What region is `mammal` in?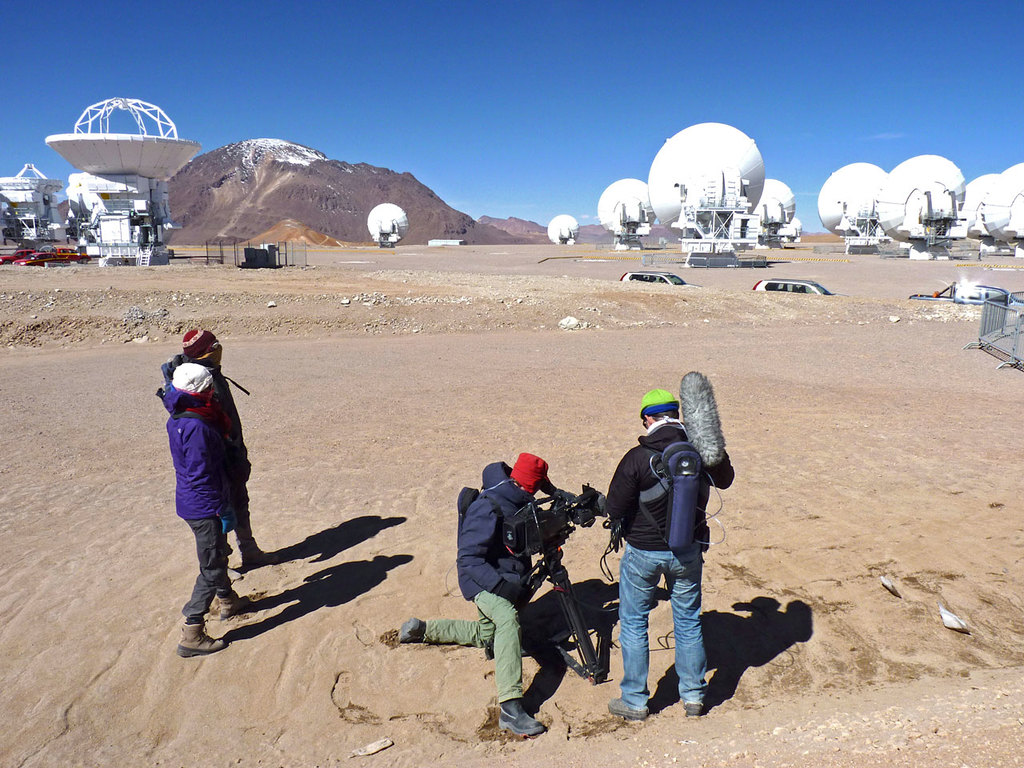
<box>394,452,546,734</box>.
